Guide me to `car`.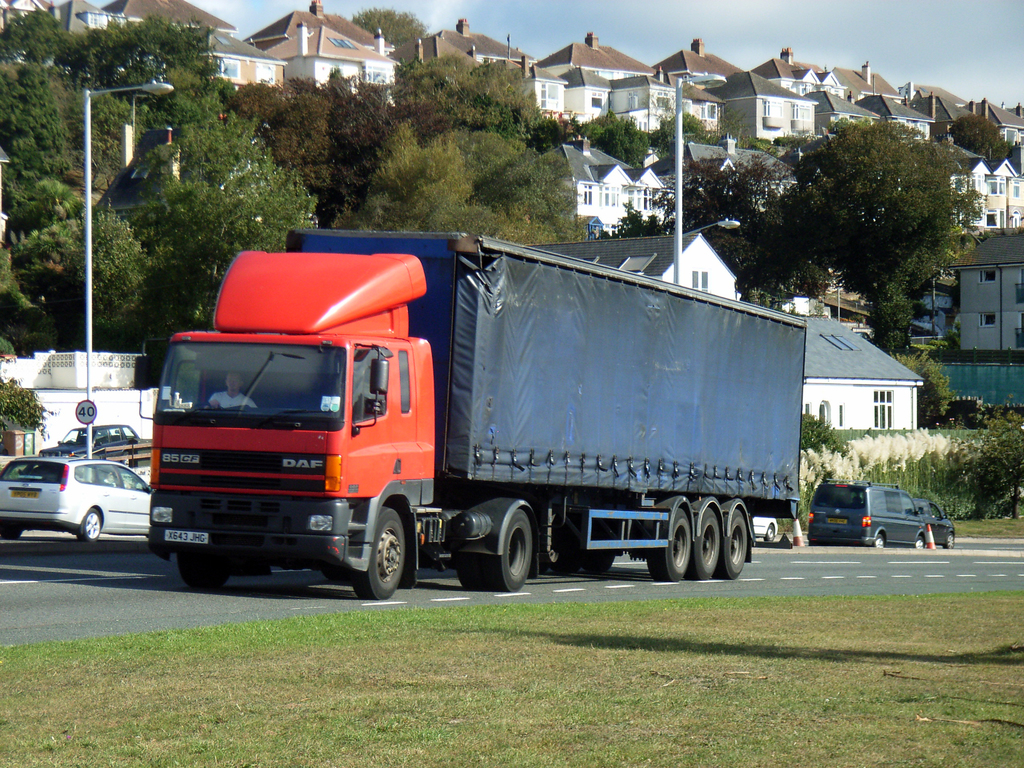
Guidance: detection(810, 484, 953, 554).
